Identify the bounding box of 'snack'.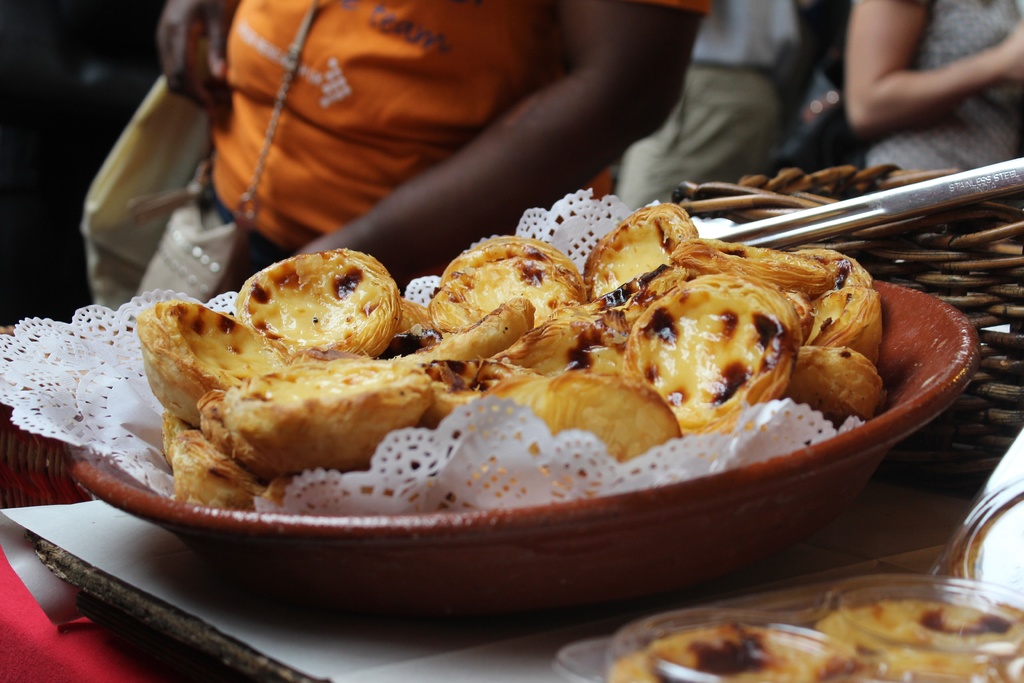
800,341,897,417.
